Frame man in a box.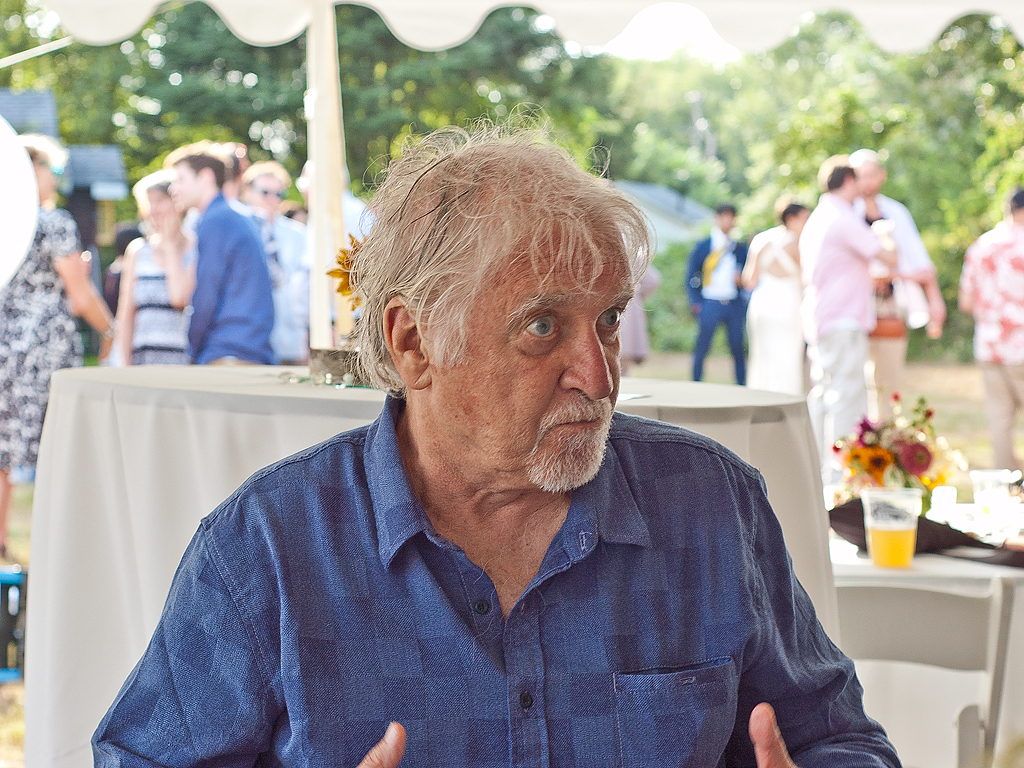
rect(239, 155, 327, 369).
